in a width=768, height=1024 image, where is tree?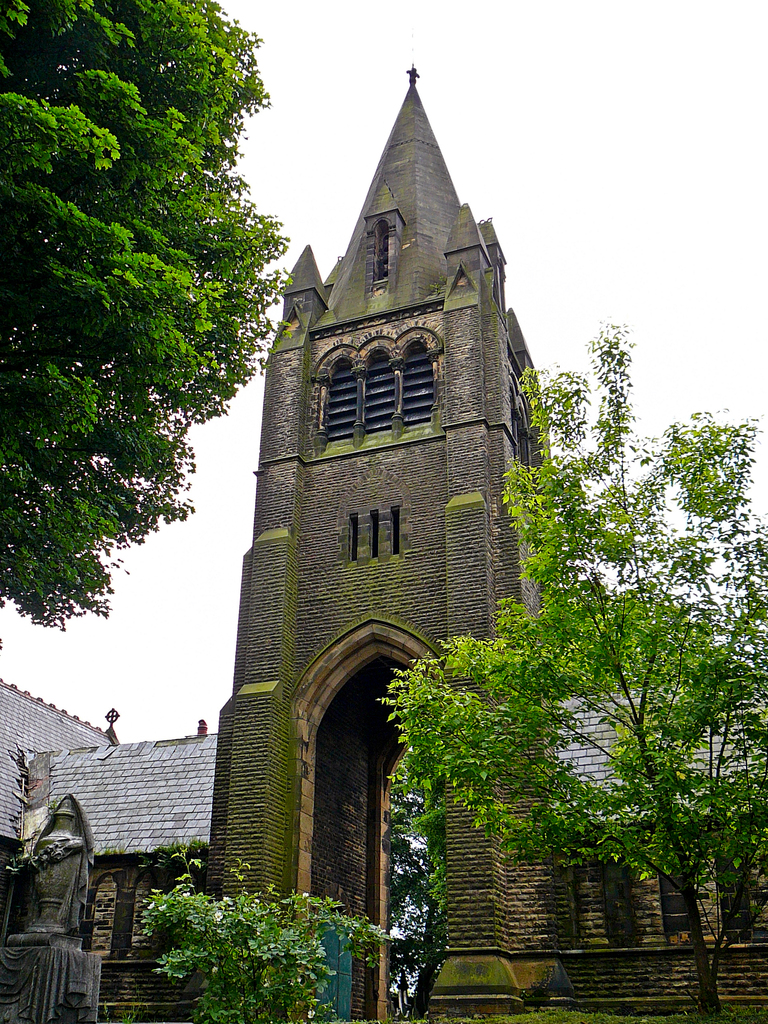
(138,838,394,1023).
